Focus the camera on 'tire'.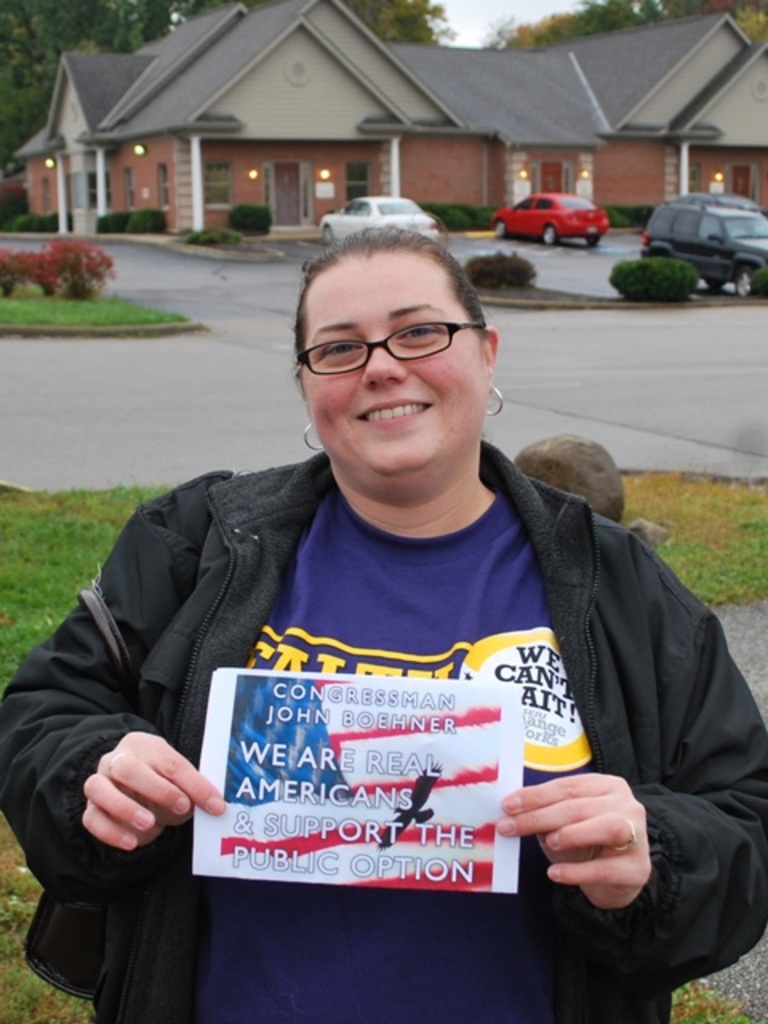
Focus region: 589/229/605/248.
